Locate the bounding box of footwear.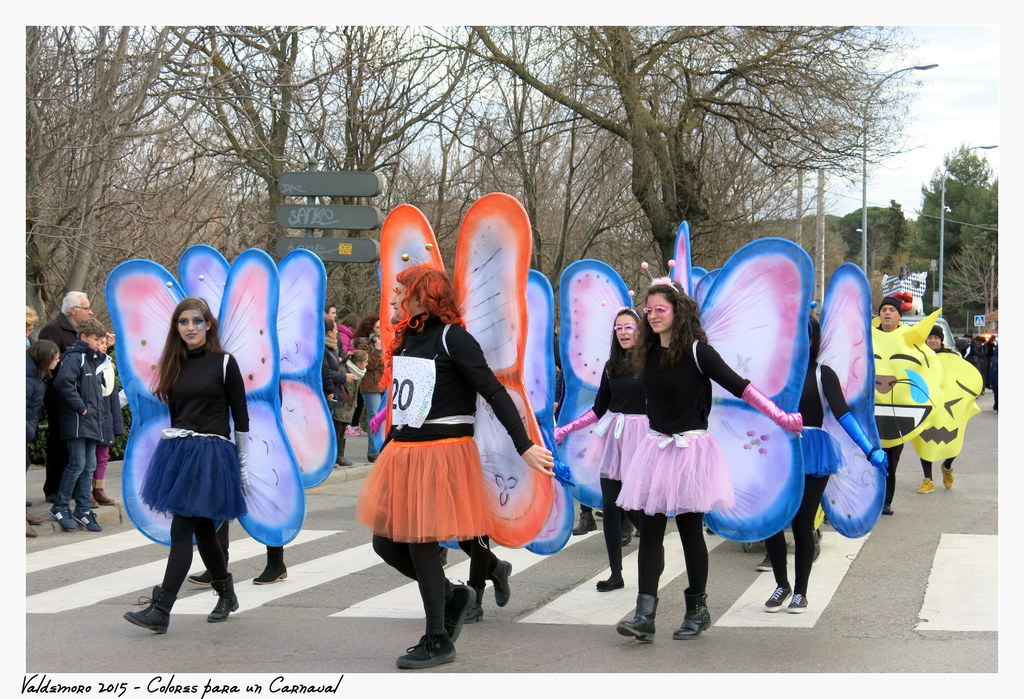
Bounding box: [124, 584, 172, 638].
